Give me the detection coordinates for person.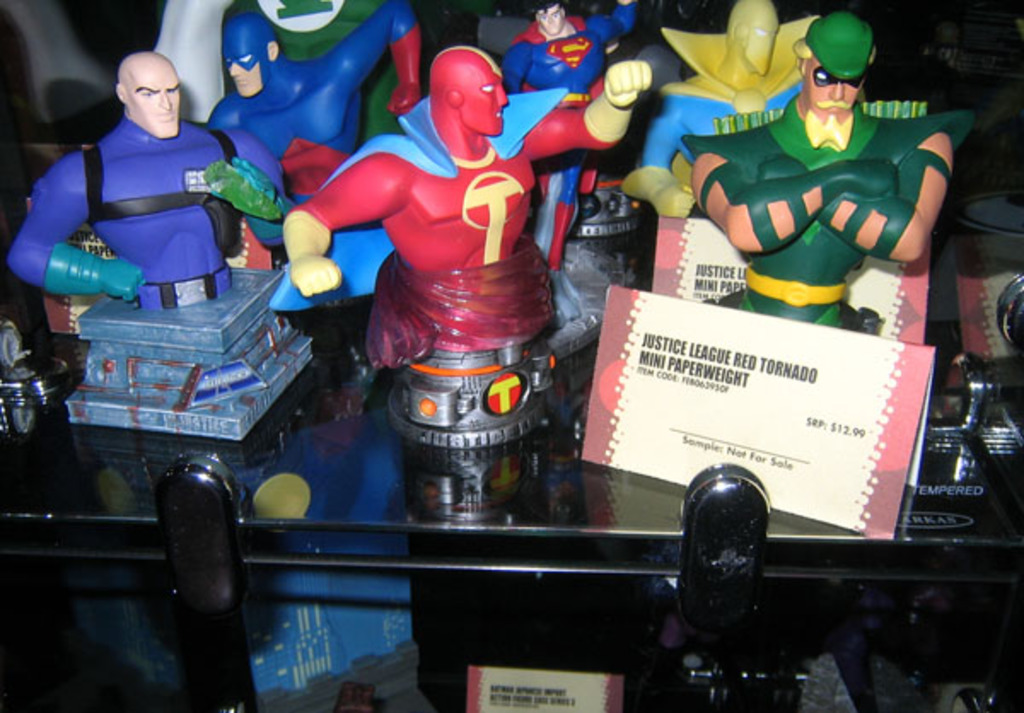
pyautogui.locateOnScreen(205, 0, 428, 205).
